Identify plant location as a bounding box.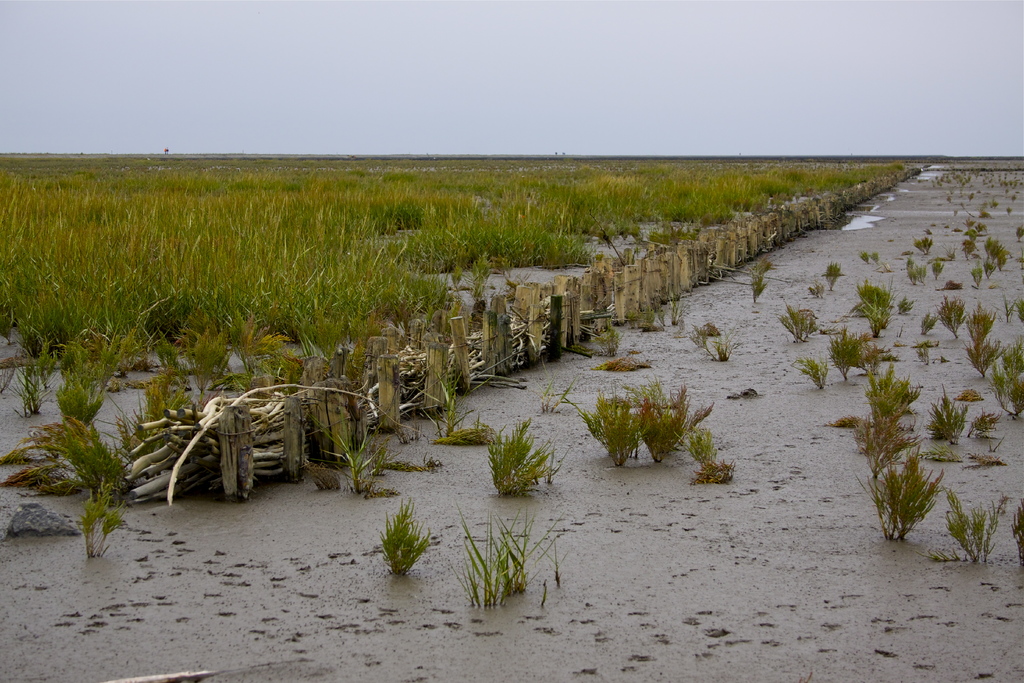
box=[751, 266, 767, 303].
